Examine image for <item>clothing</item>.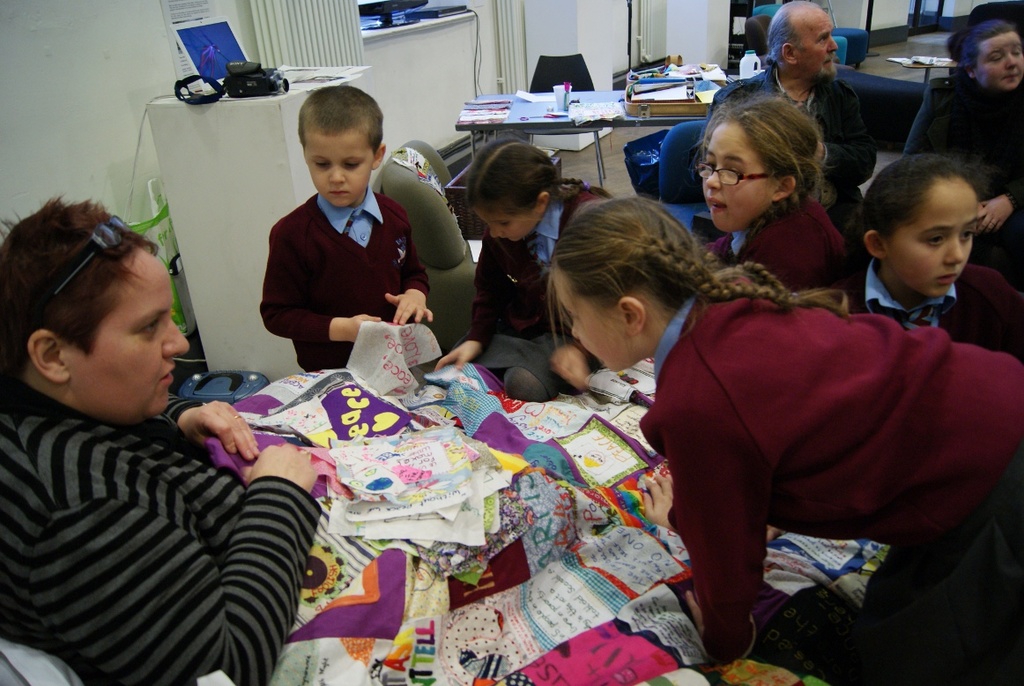
Examination result: box=[832, 254, 1023, 361].
